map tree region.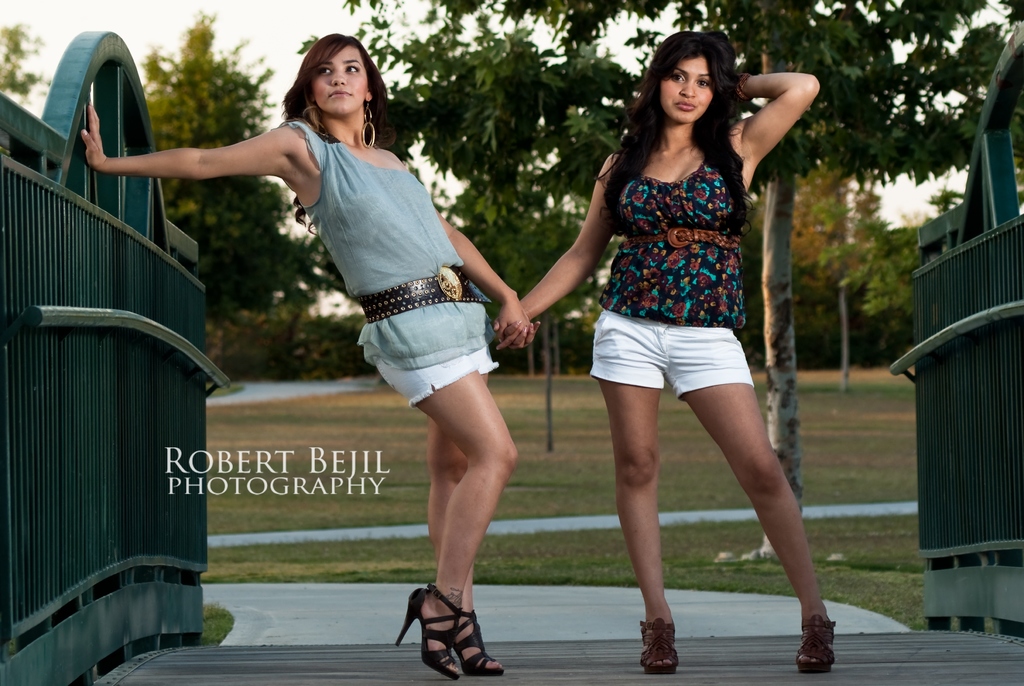
Mapped to [left=136, top=16, right=309, bottom=368].
